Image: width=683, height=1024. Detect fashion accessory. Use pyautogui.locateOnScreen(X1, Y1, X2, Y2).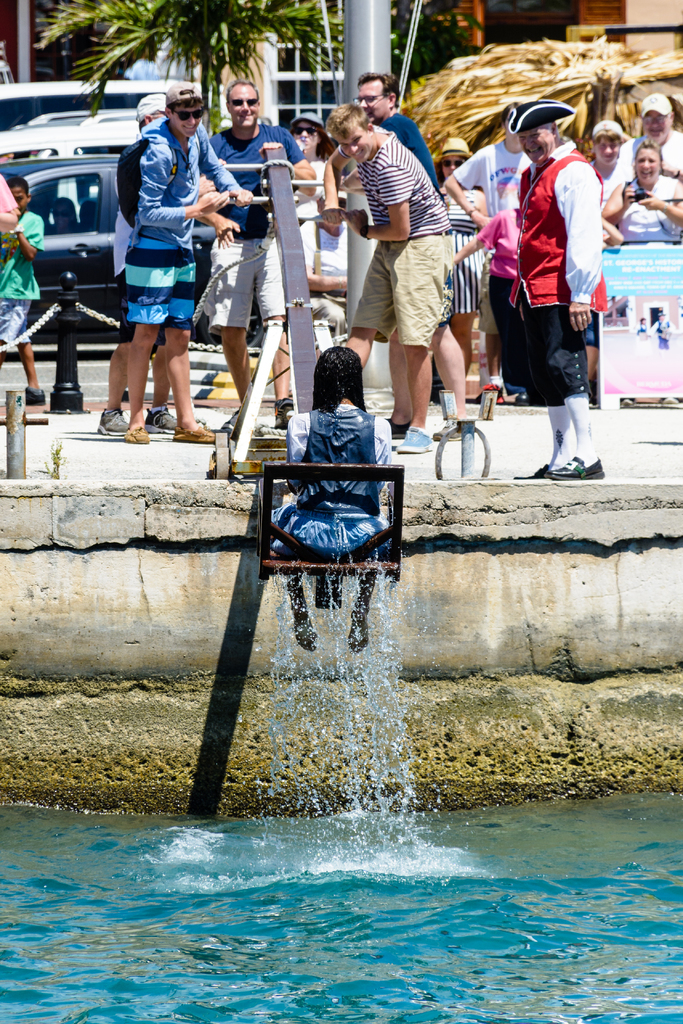
pyautogui.locateOnScreen(220, 412, 240, 436).
